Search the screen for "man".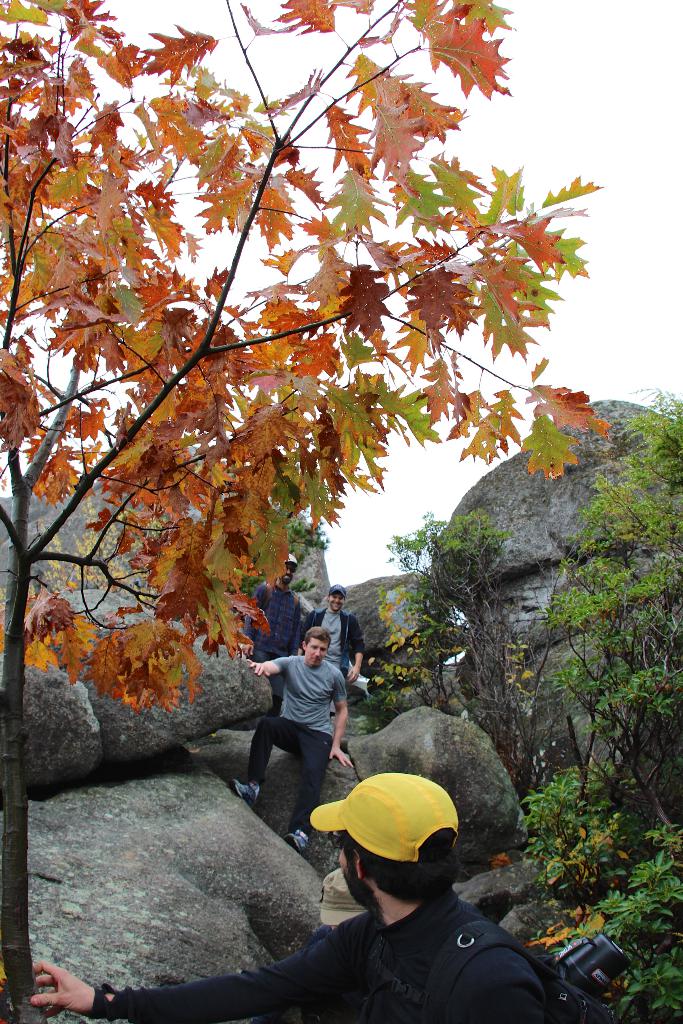
Found at l=240, t=636, r=359, b=847.
